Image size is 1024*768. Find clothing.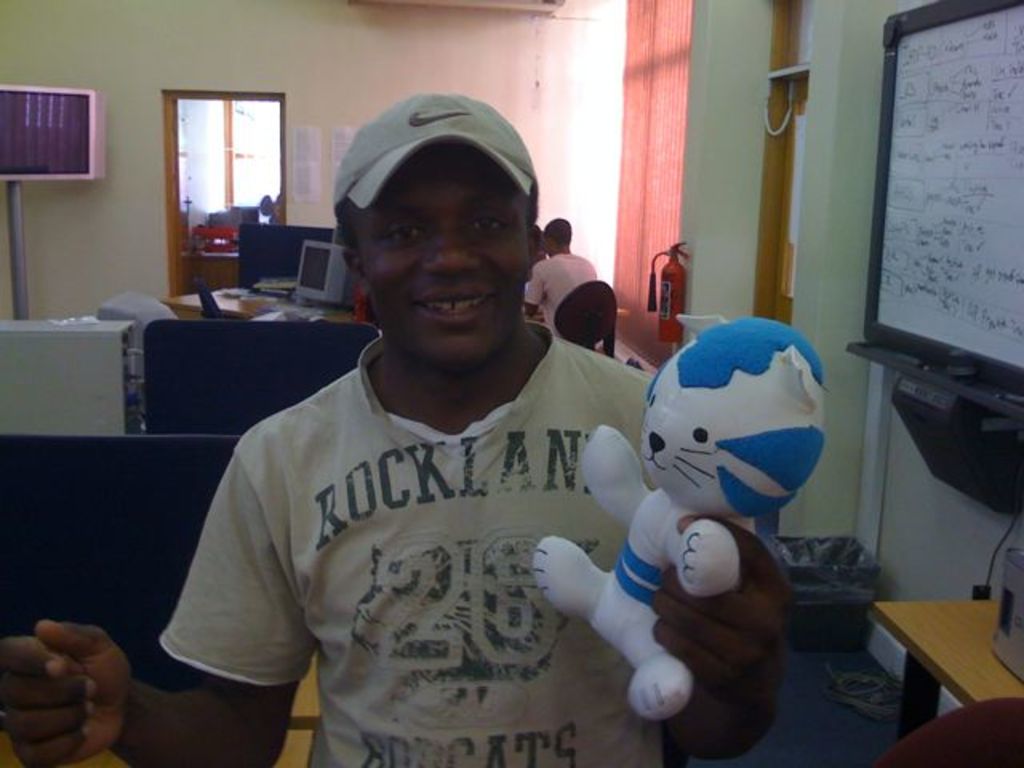
[520,251,598,338].
